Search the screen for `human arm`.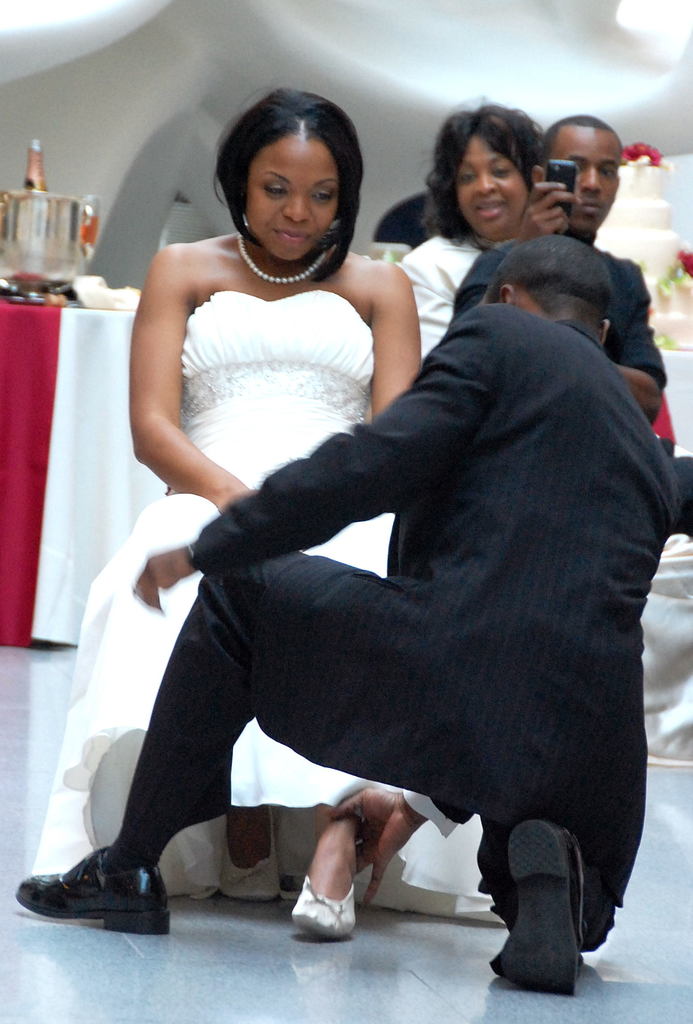
Found at [x1=452, y1=177, x2=576, y2=321].
